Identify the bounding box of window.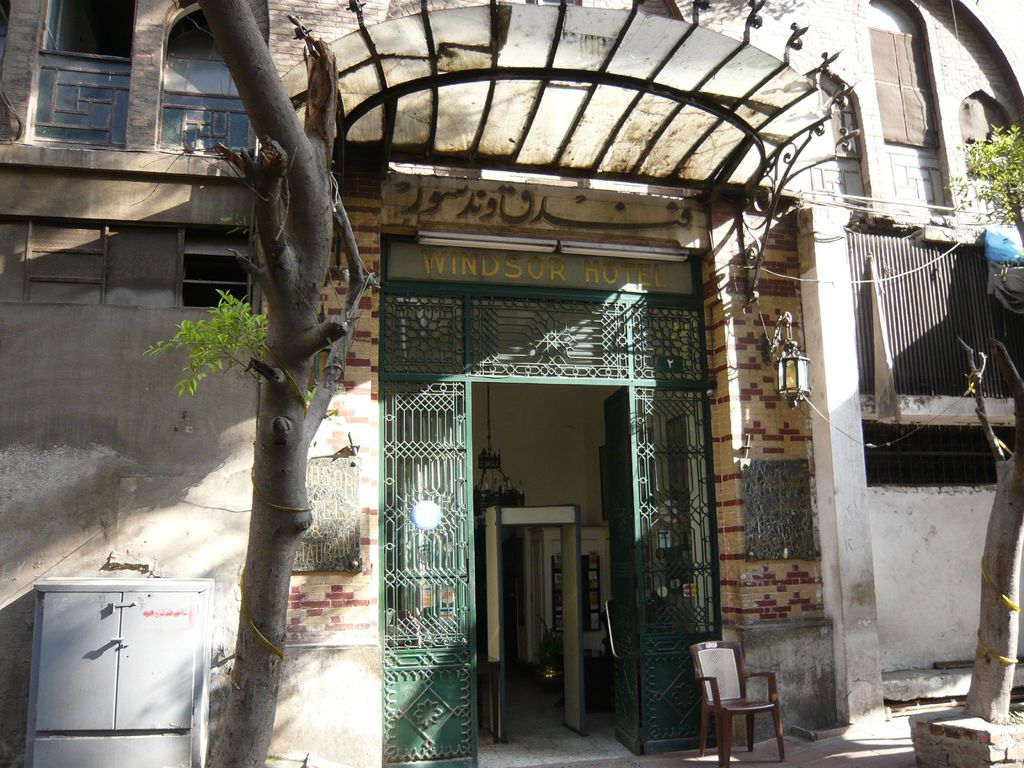
bbox(867, 0, 953, 213).
